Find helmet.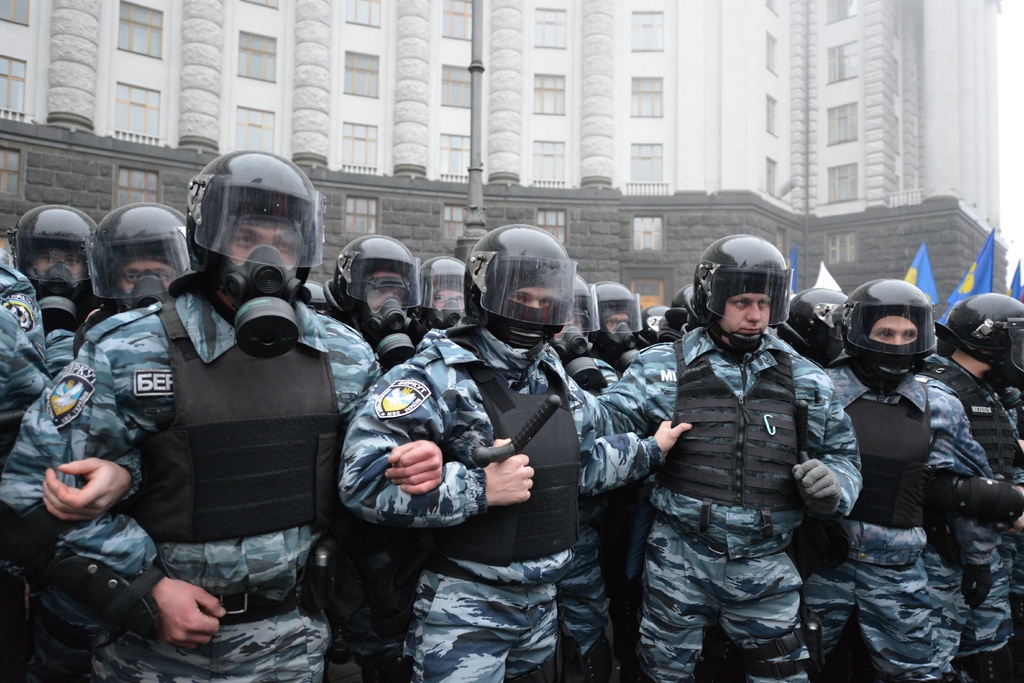
box=[301, 280, 325, 315].
